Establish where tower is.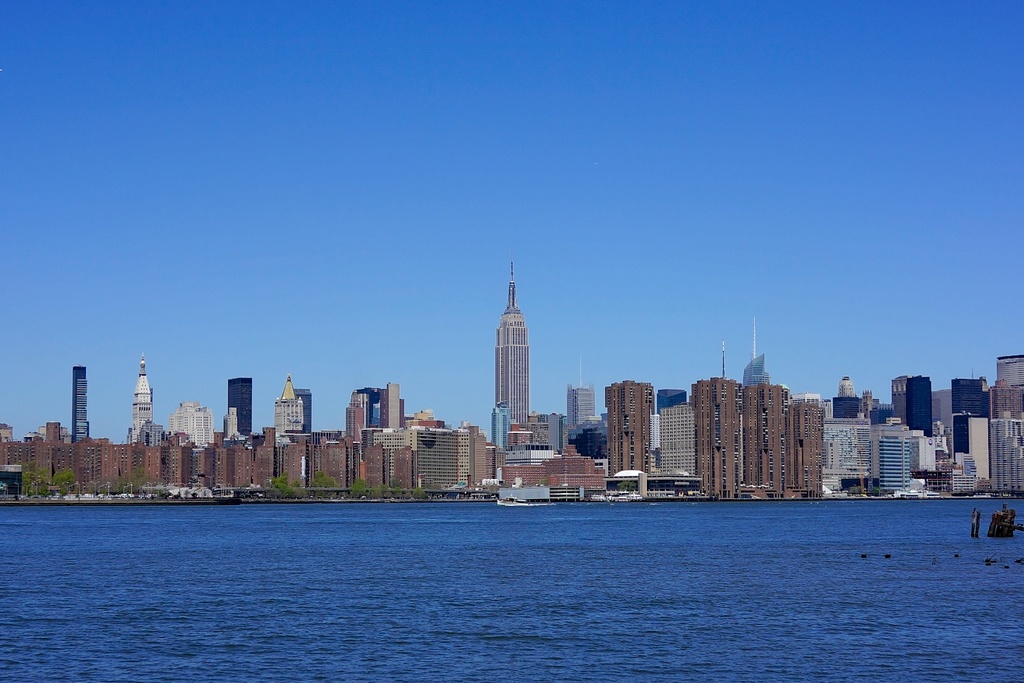
Established at region(275, 381, 306, 447).
